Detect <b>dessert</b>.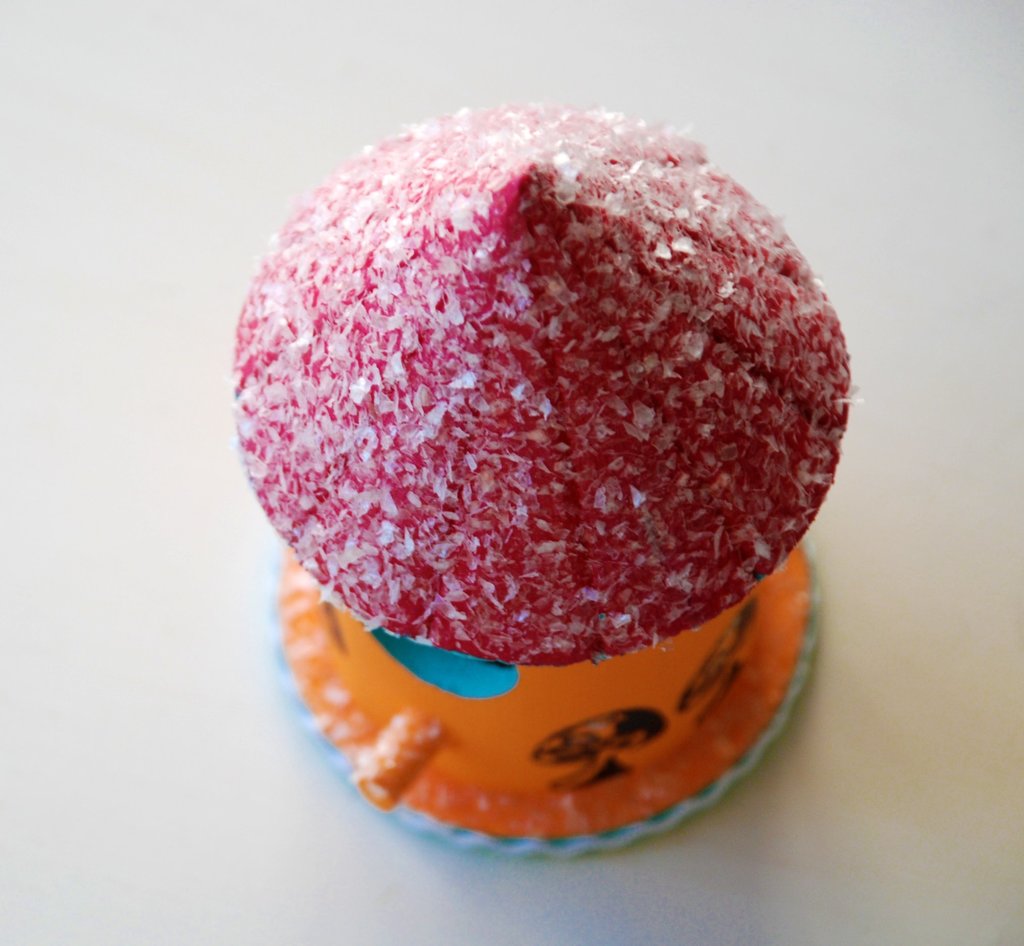
Detected at [left=212, top=110, right=875, bottom=774].
